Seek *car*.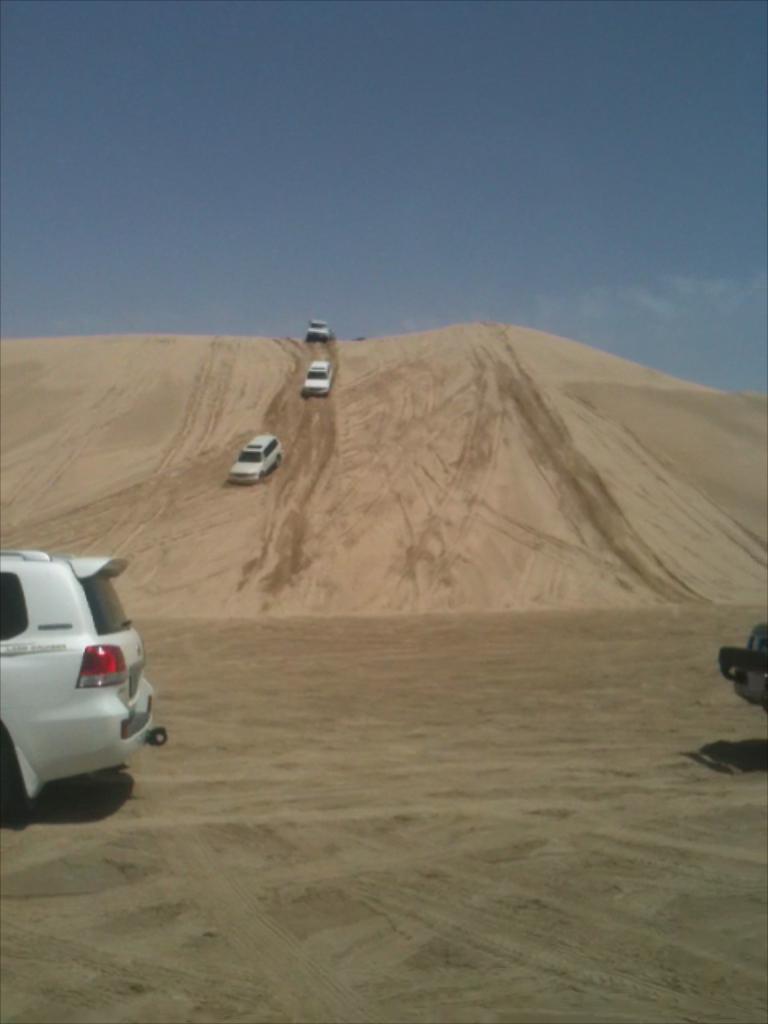
{"x1": 304, "y1": 358, "x2": 331, "y2": 398}.
